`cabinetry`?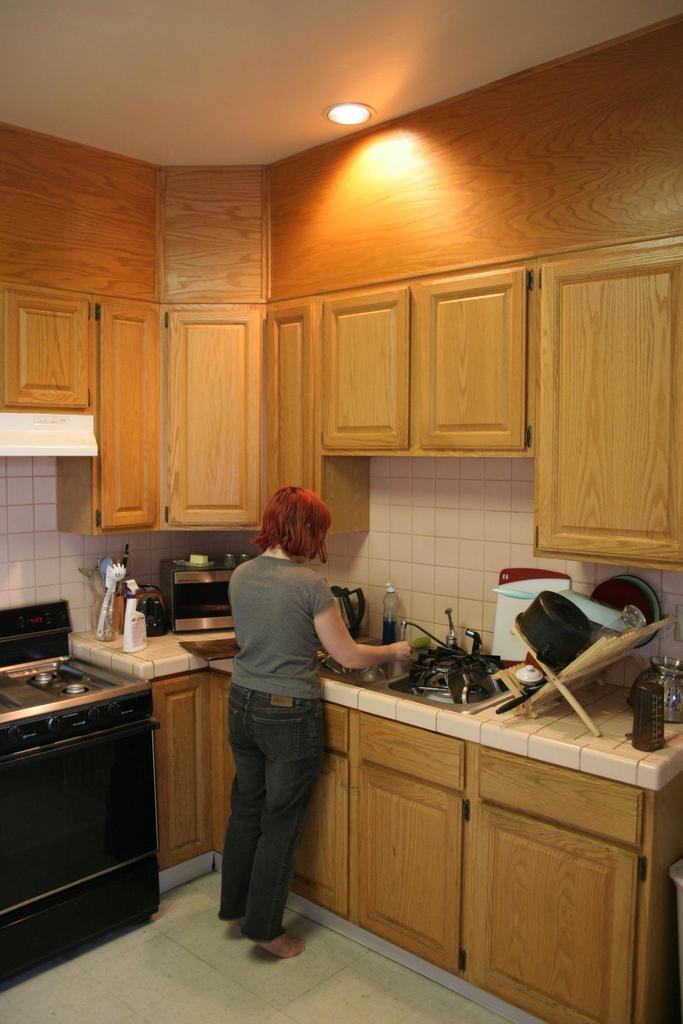
locate(532, 241, 681, 564)
